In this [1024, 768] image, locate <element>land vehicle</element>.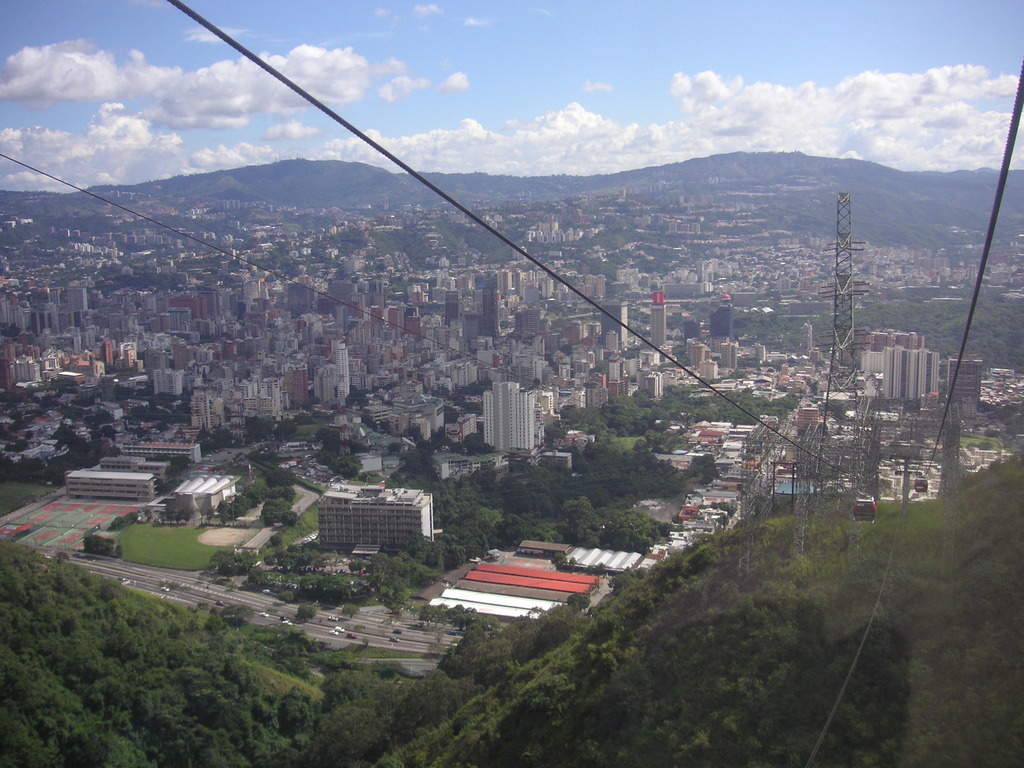
Bounding box: x1=159, y1=585, x2=170, y2=591.
